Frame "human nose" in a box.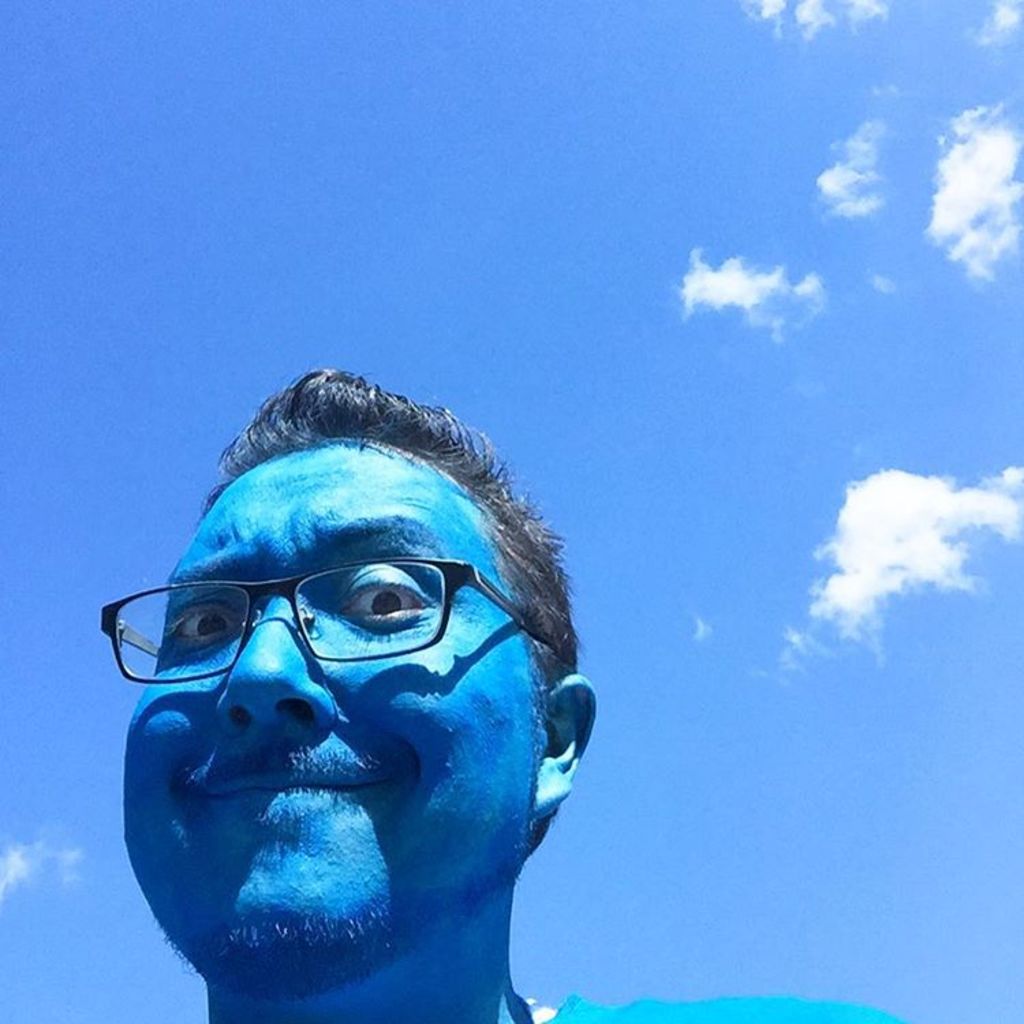
213/586/333/724.
